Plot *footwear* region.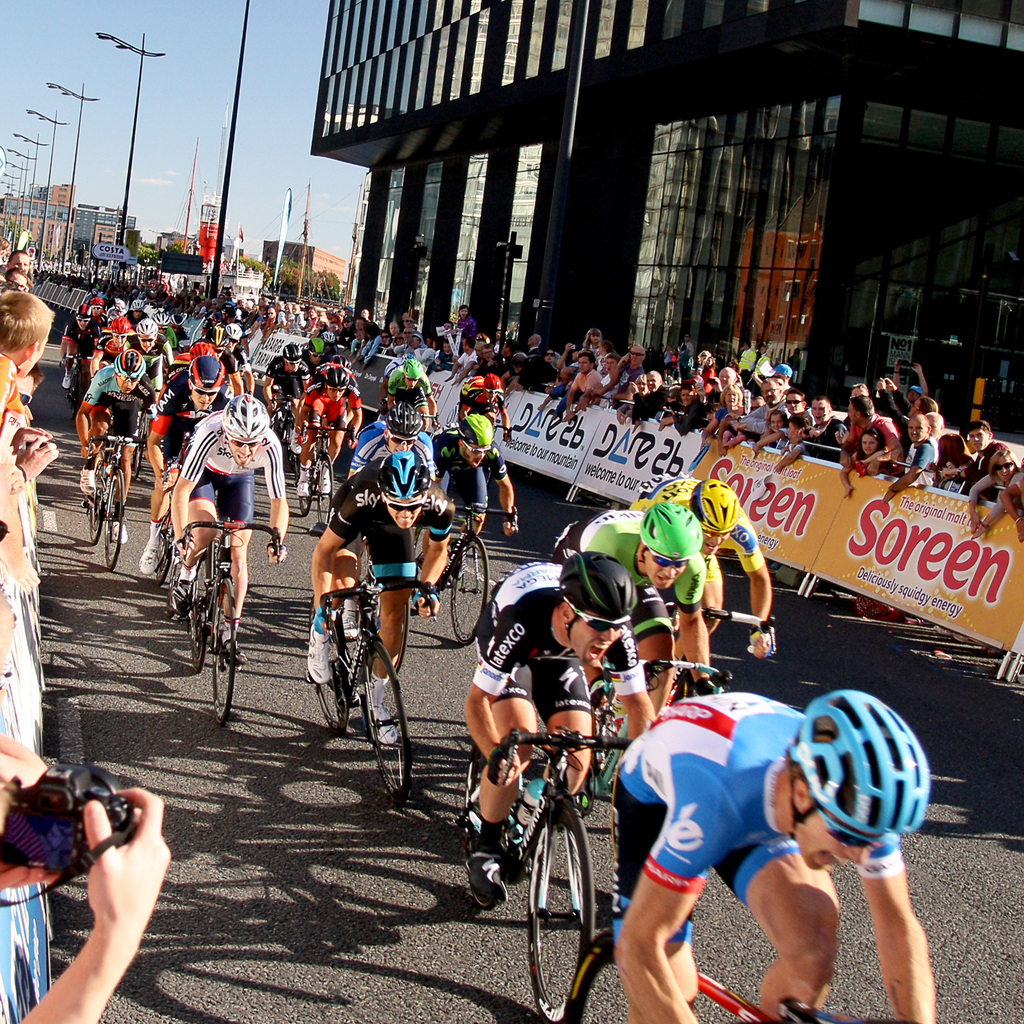
Plotted at 116,517,135,541.
